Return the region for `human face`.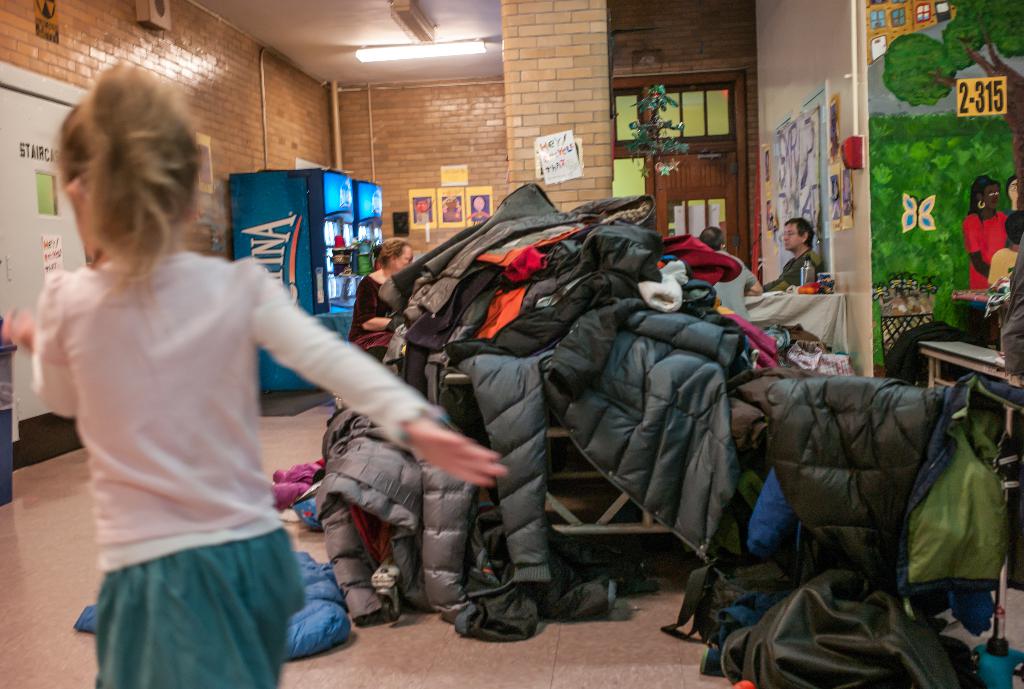
389 248 415 268.
